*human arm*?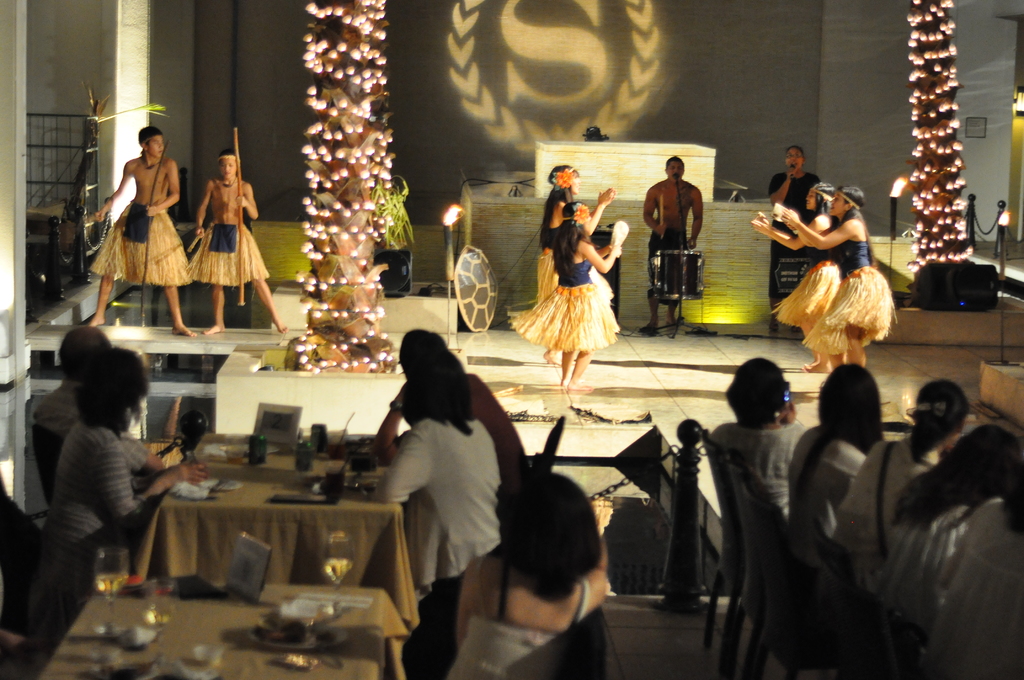
<bbox>584, 496, 607, 603</bbox>
